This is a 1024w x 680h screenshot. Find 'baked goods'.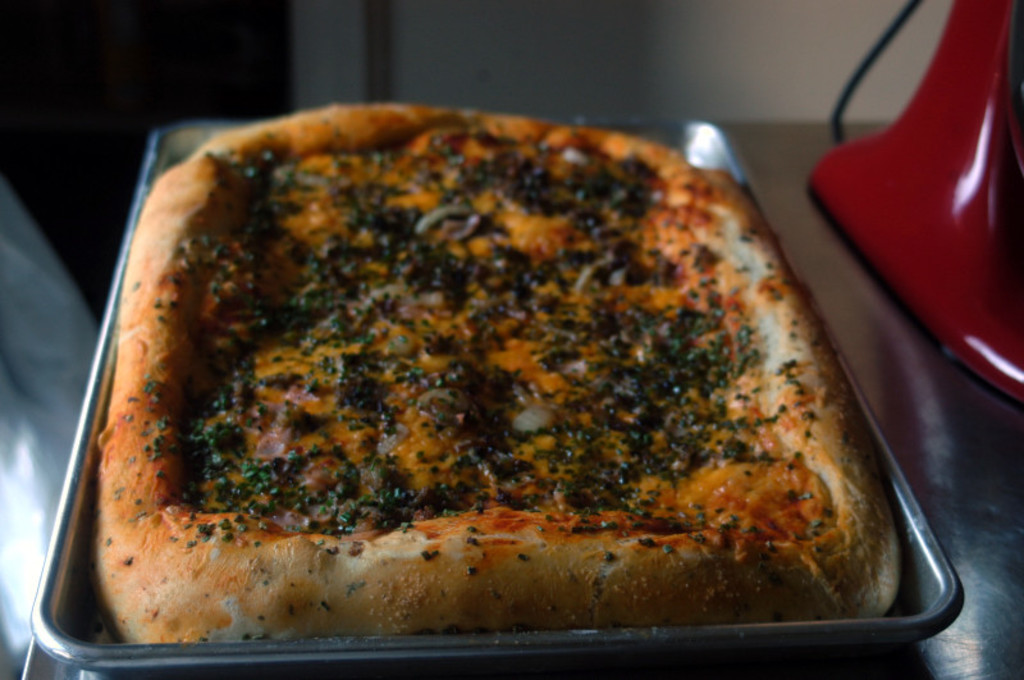
Bounding box: box(96, 108, 893, 625).
